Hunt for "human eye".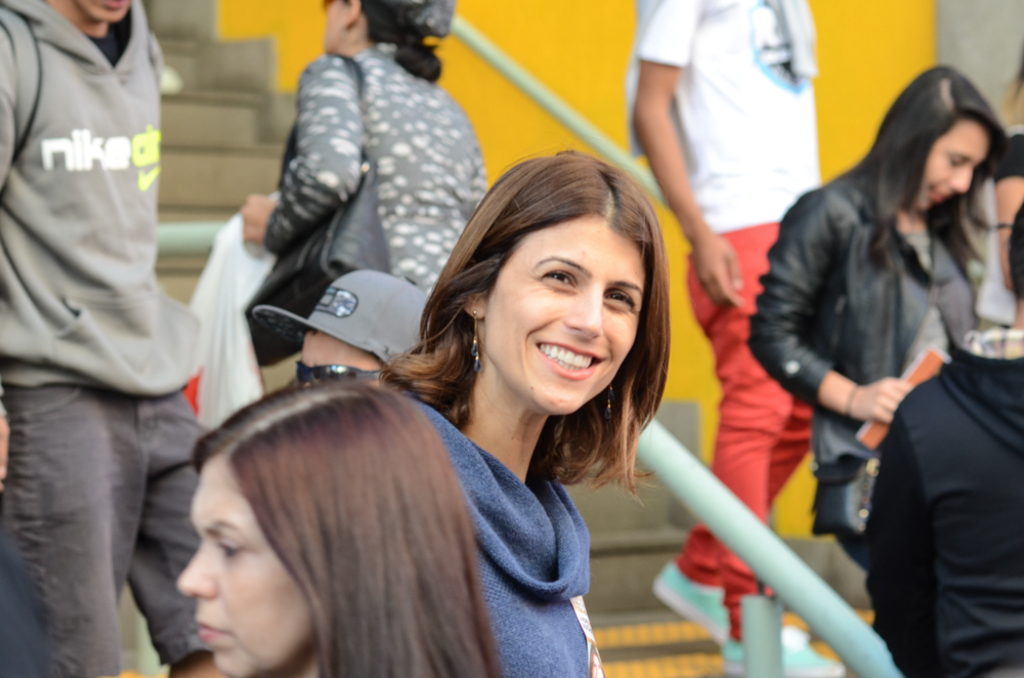
Hunted down at {"left": 536, "top": 264, "right": 580, "bottom": 291}.
